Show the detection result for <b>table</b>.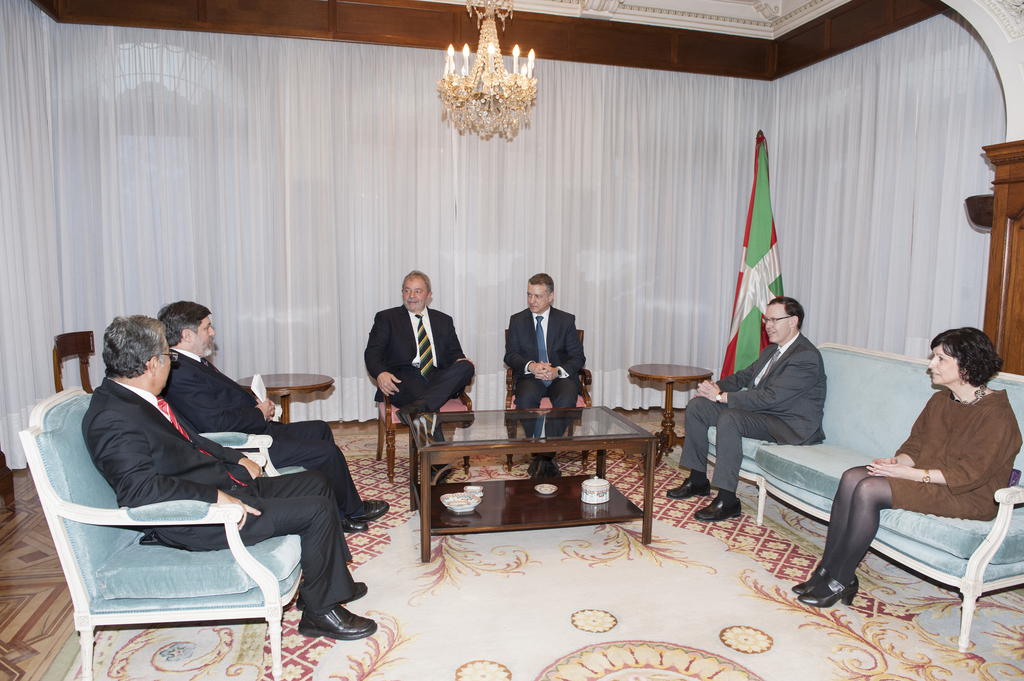
234:371:337:417.
